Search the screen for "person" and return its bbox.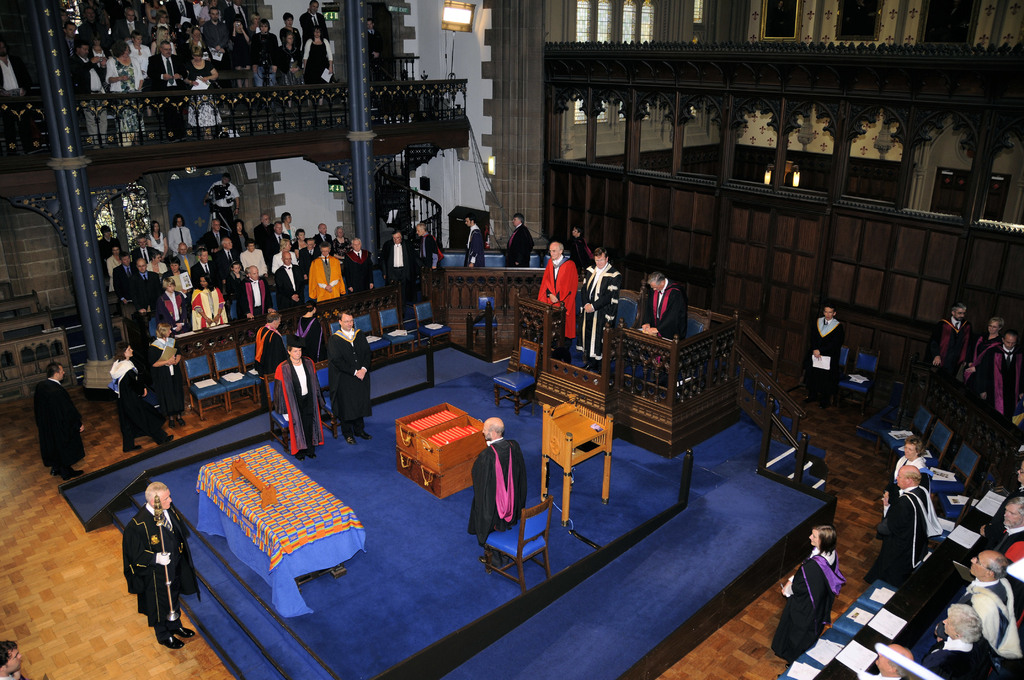
Found: region(888, 437, 928, 492).
